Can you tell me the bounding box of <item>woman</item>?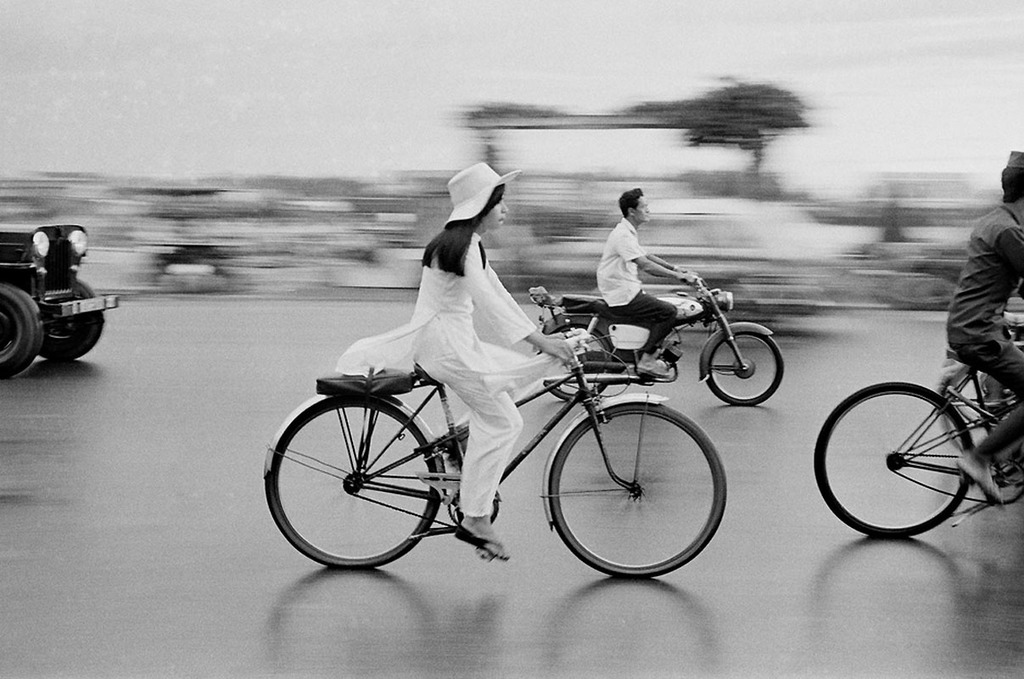
box(338, 159, 584, 563).
